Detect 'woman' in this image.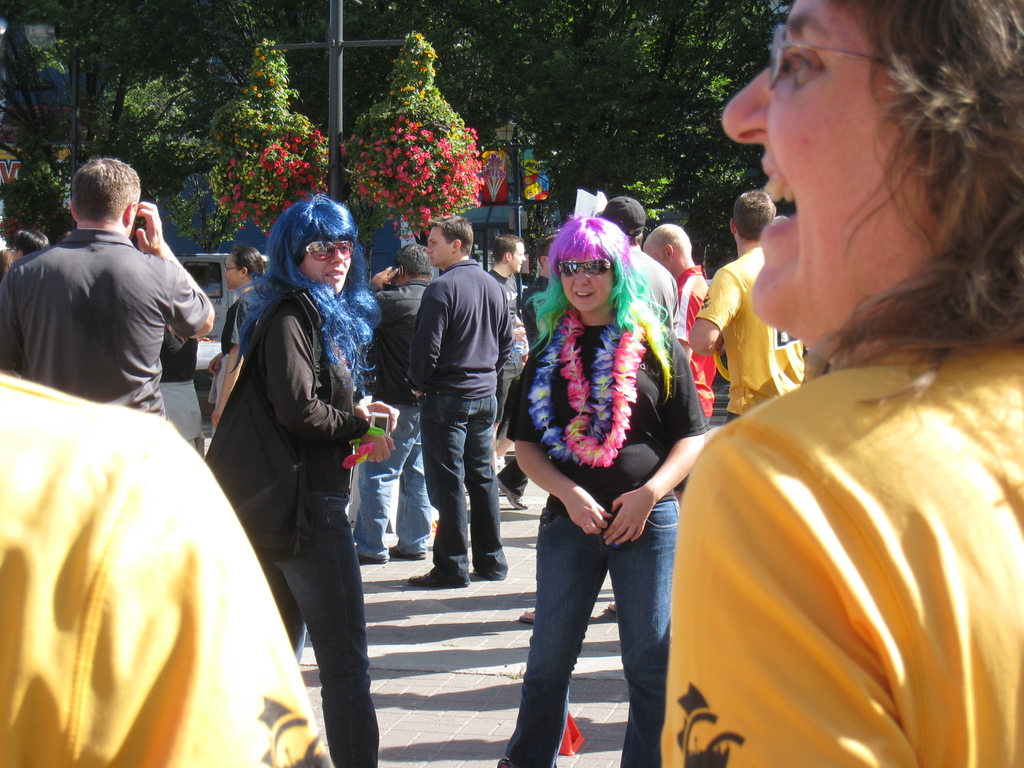
Detection: (494, 218, 702, 767).
